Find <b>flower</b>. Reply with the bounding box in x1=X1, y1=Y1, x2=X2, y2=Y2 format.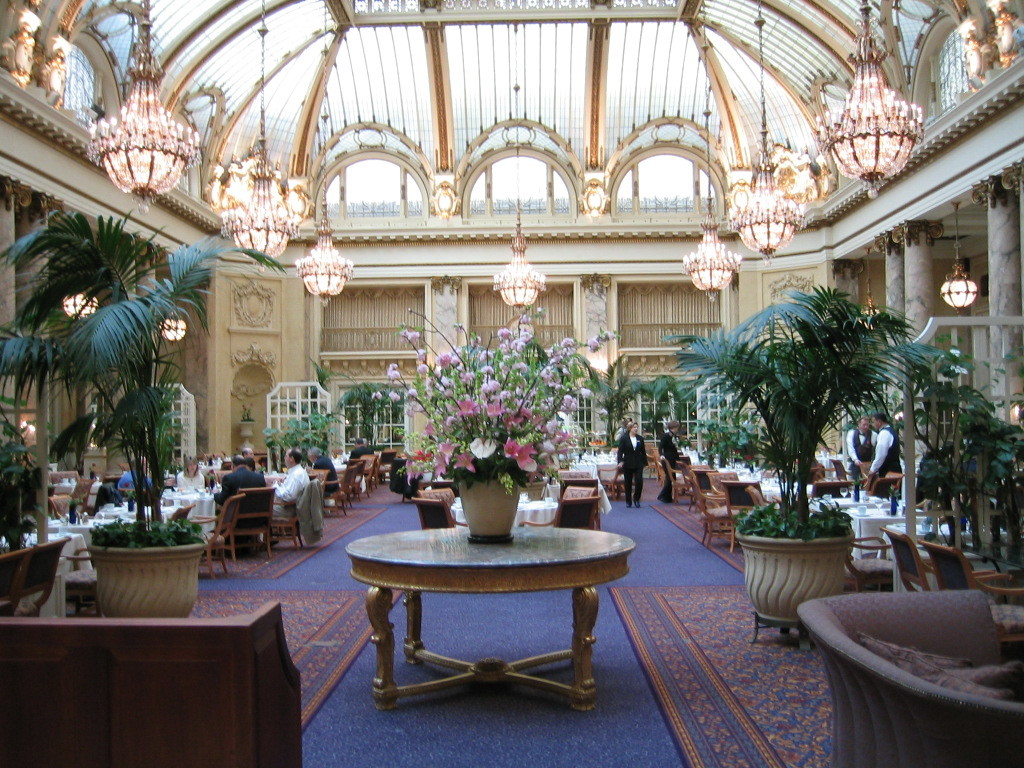
x1=947, y1=364, x2=965, y2=373.
